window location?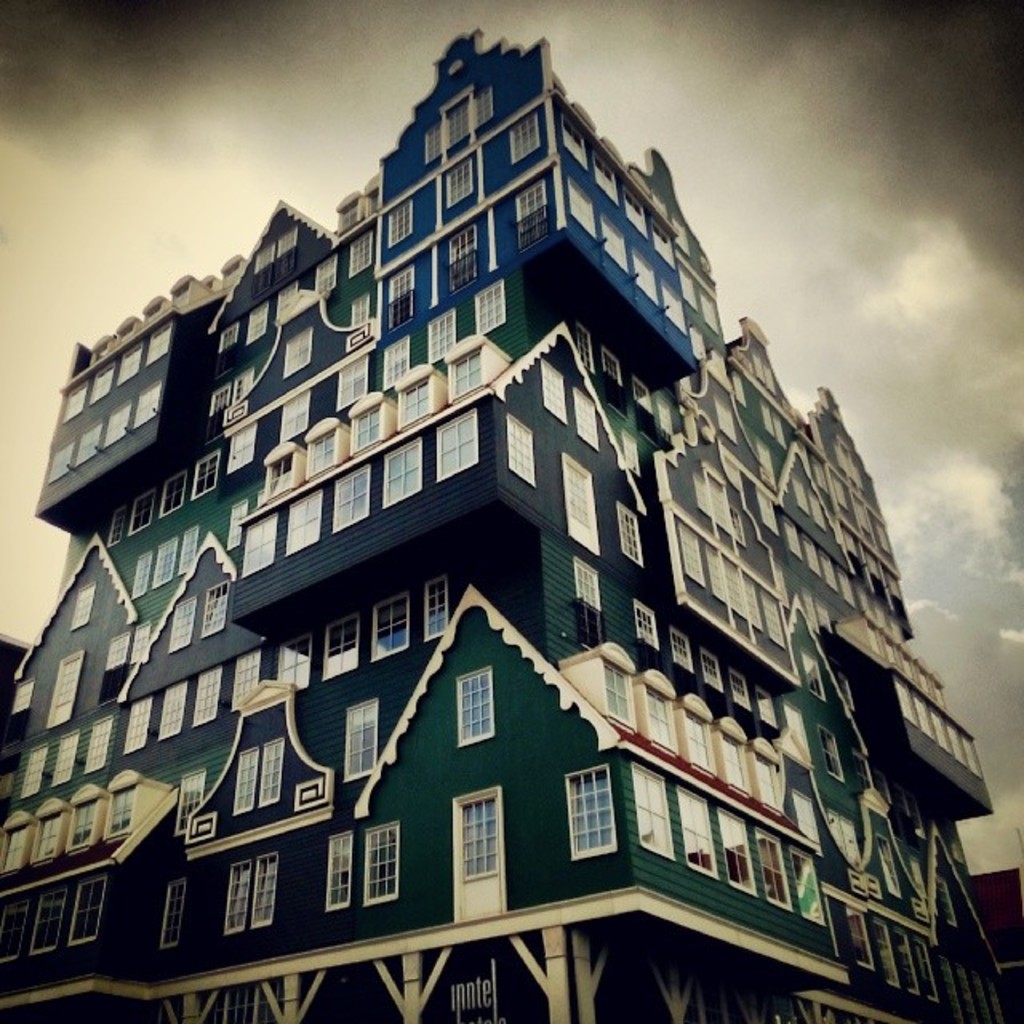
locate(70, 882, 107, 941)
